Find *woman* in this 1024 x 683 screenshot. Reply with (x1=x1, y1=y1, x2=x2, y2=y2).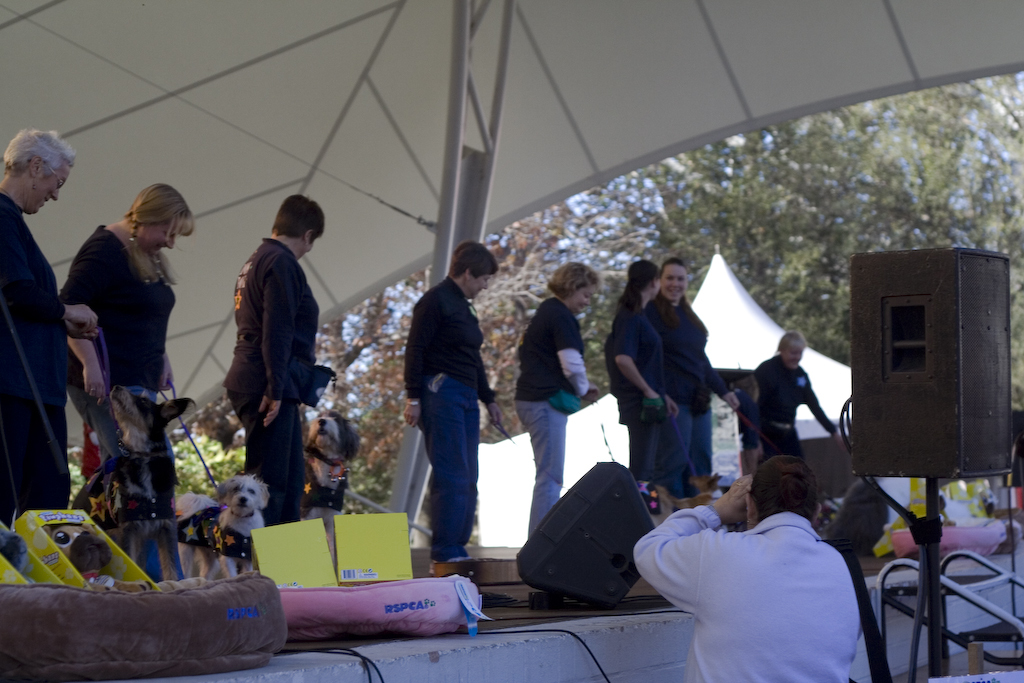
(x1=401, y1=238, x2=506, y2=580).
